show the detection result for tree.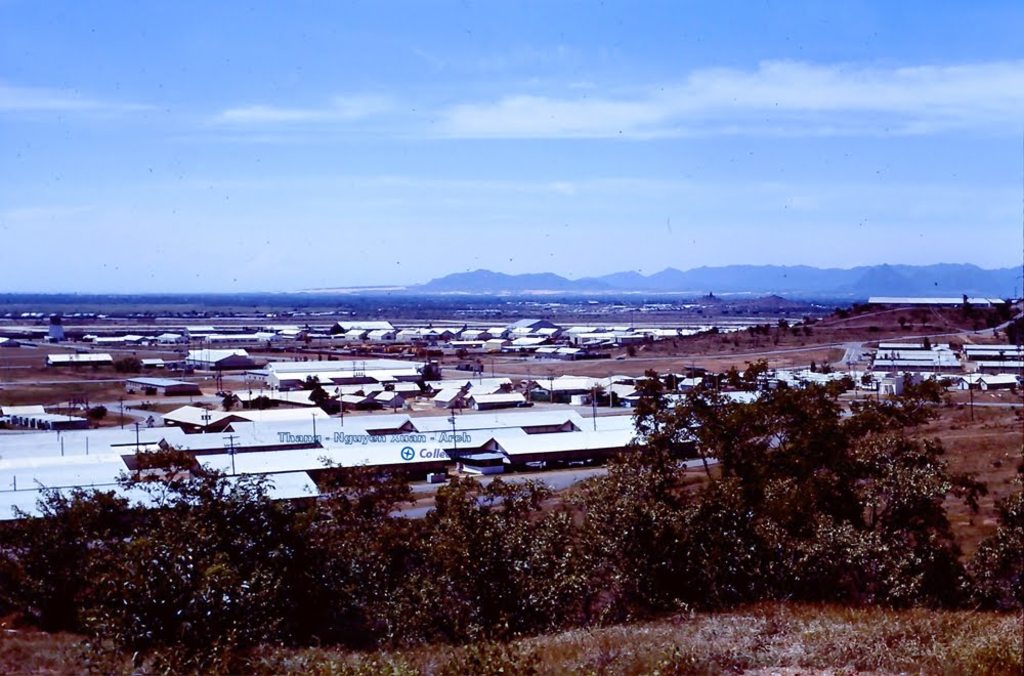
[113, 353, 143, 375].
